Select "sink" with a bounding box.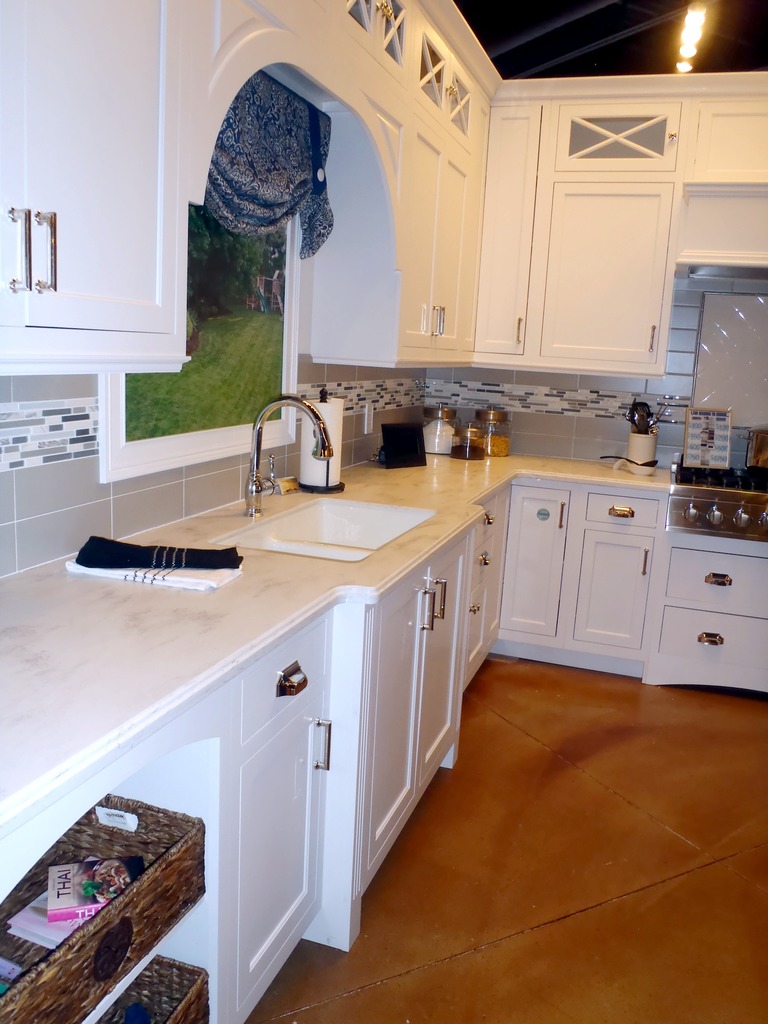
197:366:367:551.
